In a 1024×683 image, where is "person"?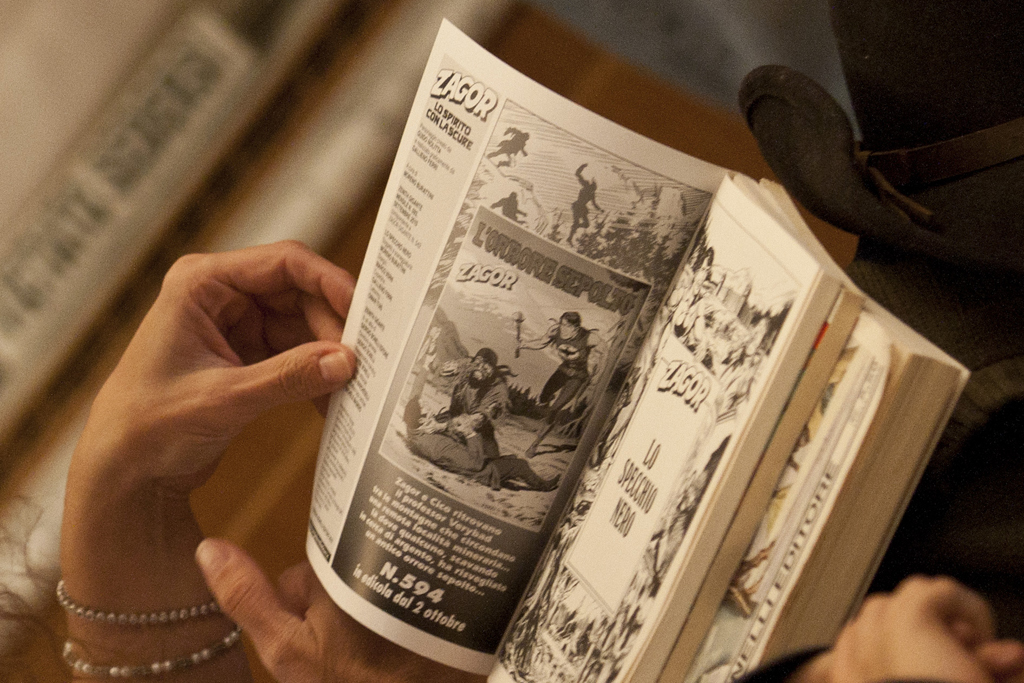
bbox(0, 240, 489, 682).
